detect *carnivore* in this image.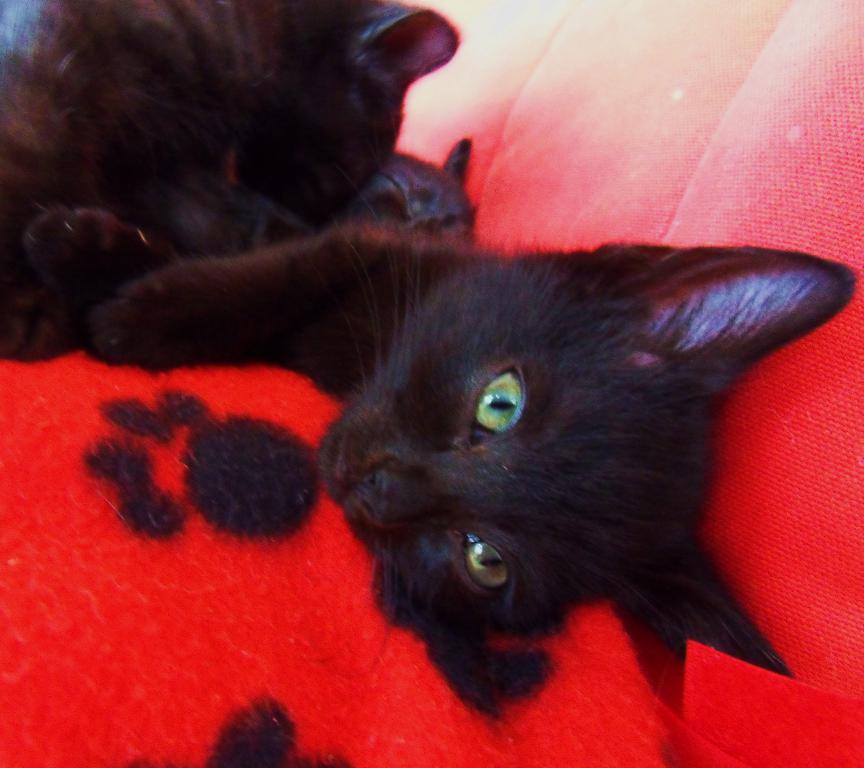
Detection: [x1=45, y1=230, x2=860, y2=737].
